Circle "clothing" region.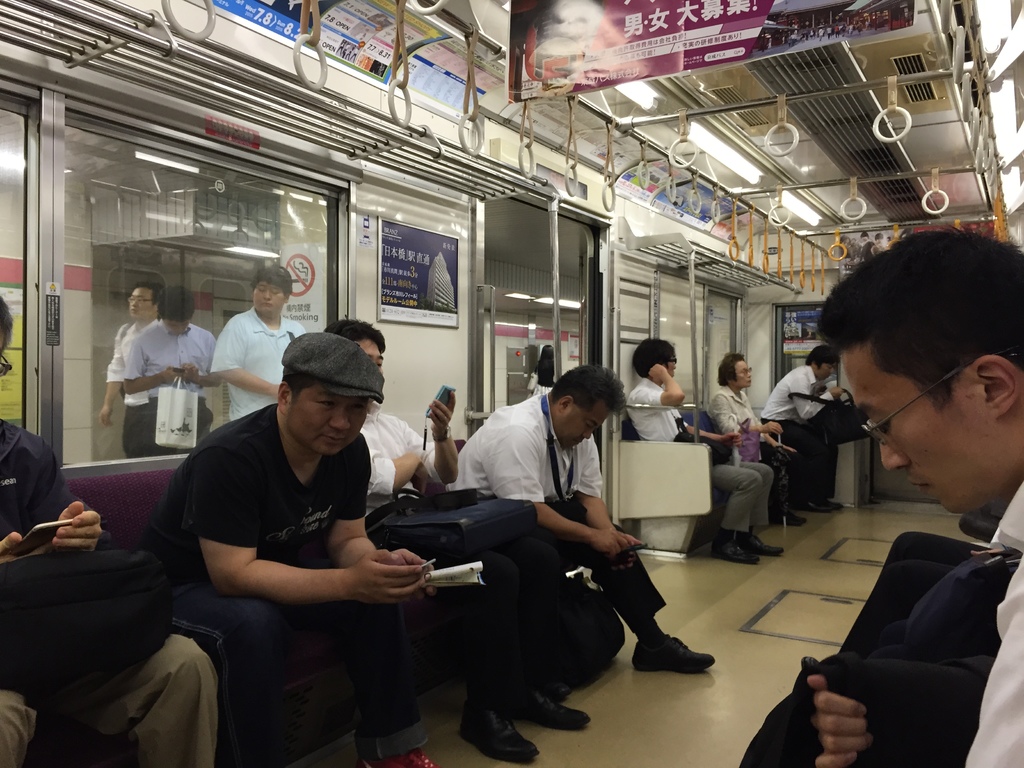
Region: select_region(442, 371, 674, 690).
